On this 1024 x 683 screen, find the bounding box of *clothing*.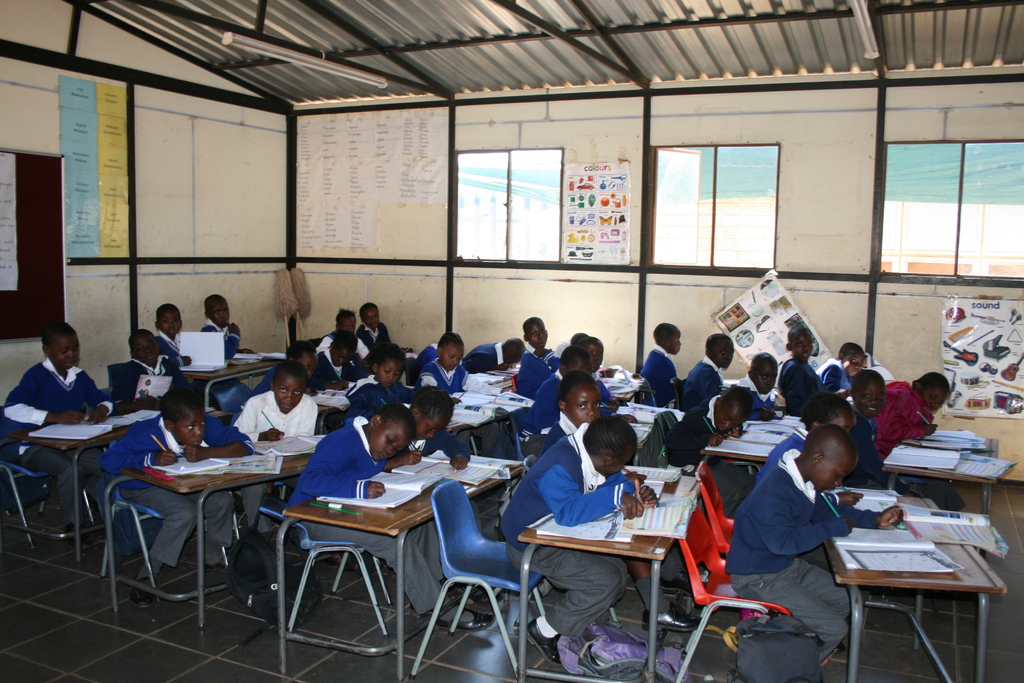
Bounding box: bbox(158, 339, 180, 368).
